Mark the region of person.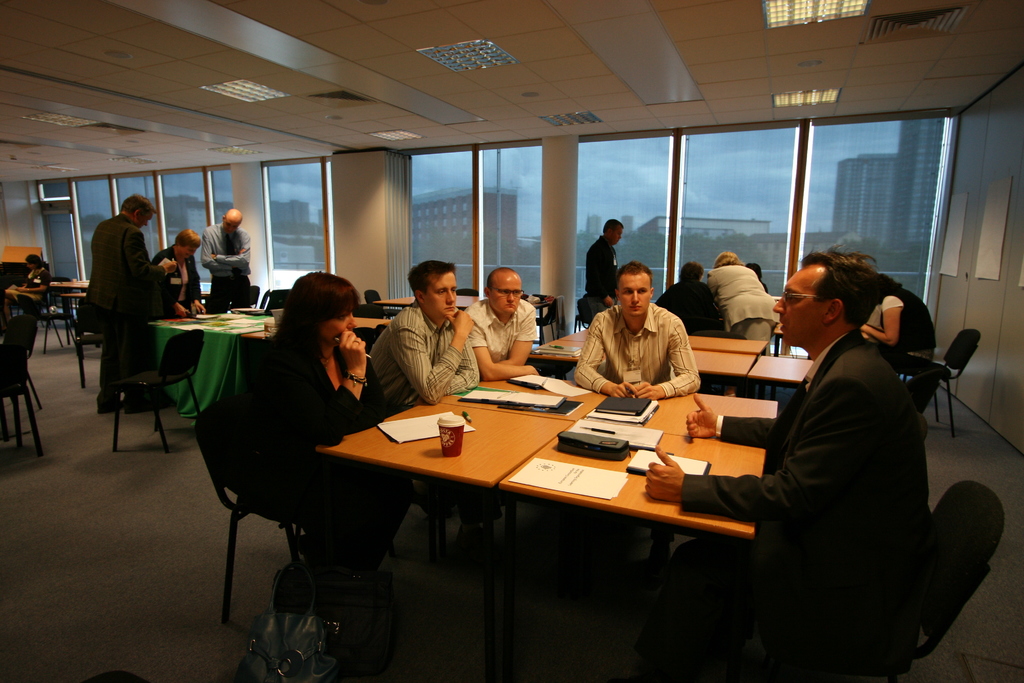
Region: {"x1": 72, "y1": 194, "x2": 175, "y2": 415}.
